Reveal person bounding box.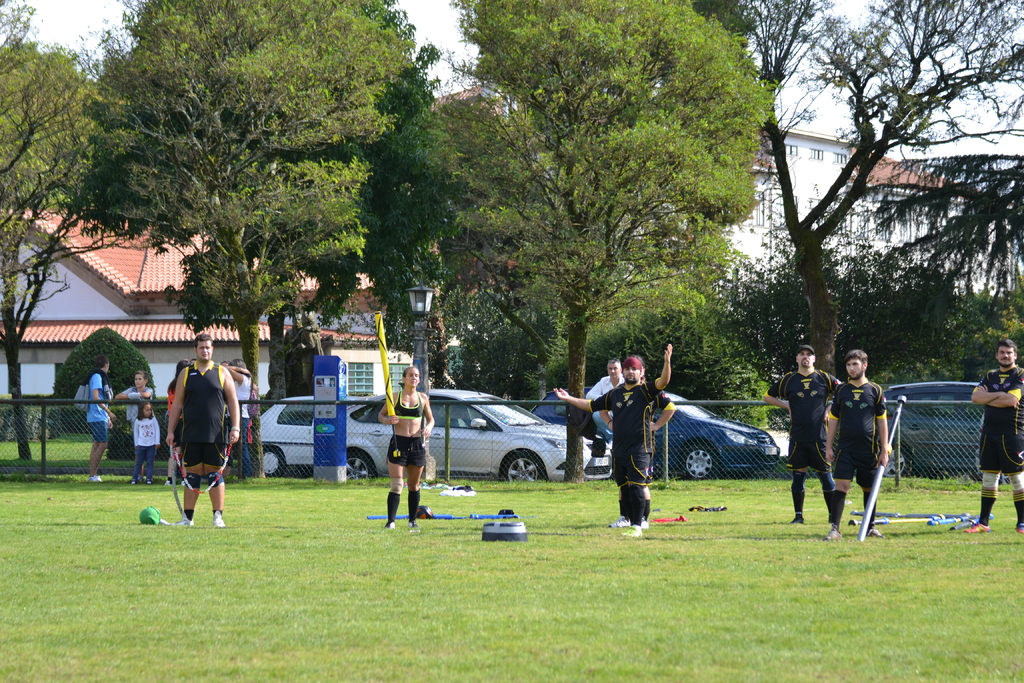
Revealed: bbox=(165, 334, 239, 527).
